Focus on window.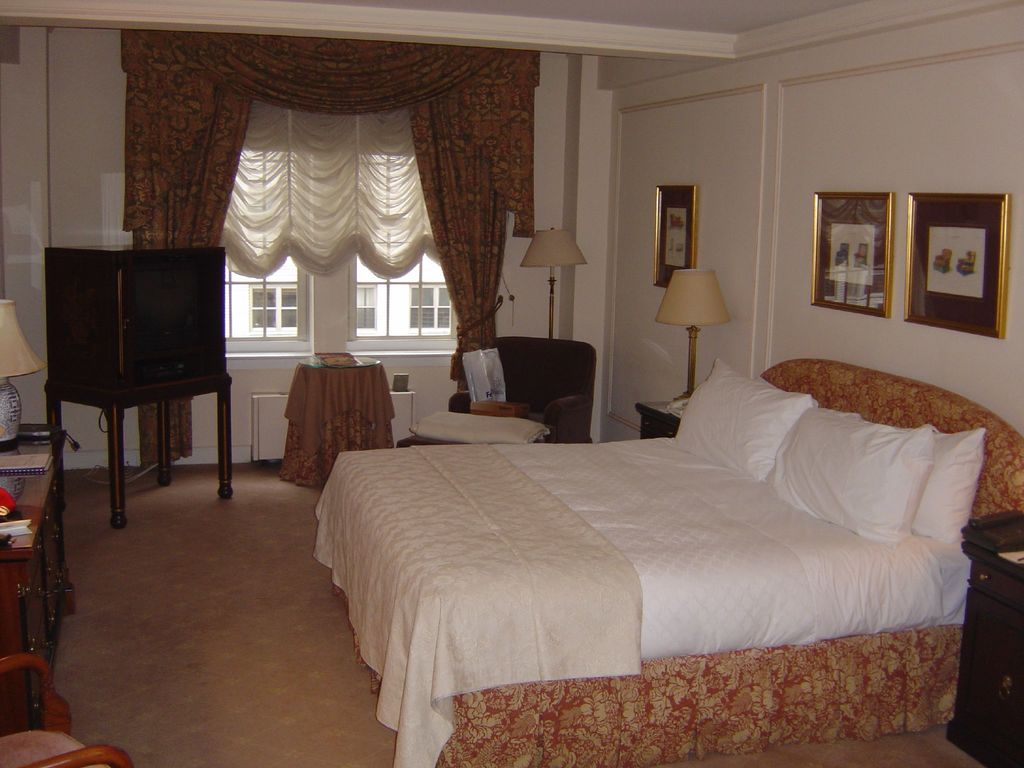
Focused at (x1=408, y1=283, x2=451, y2=336).
